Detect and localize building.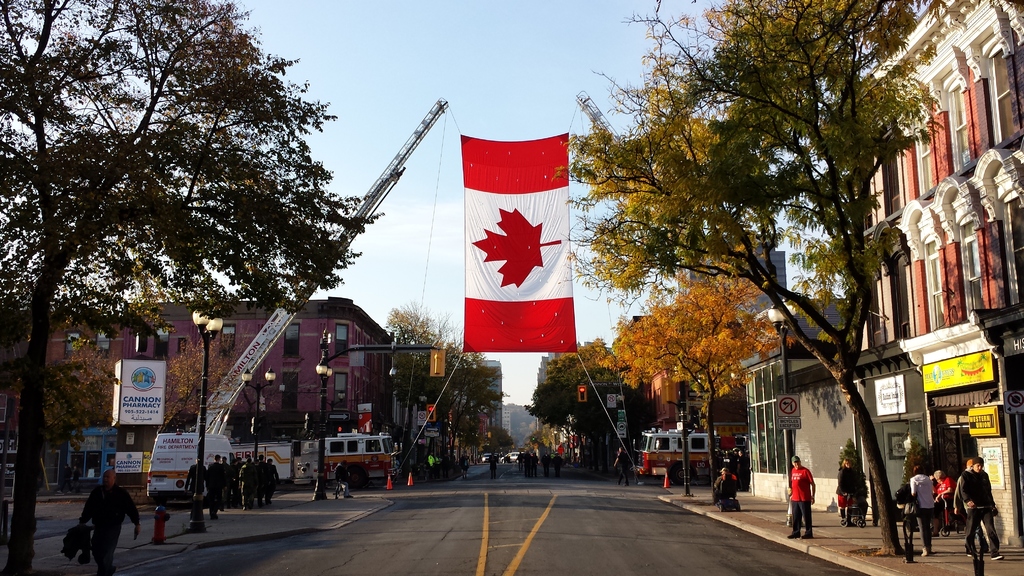
Localized at {"x1": 0, "y1": 298, "x2": 394, "y2": 443}.
